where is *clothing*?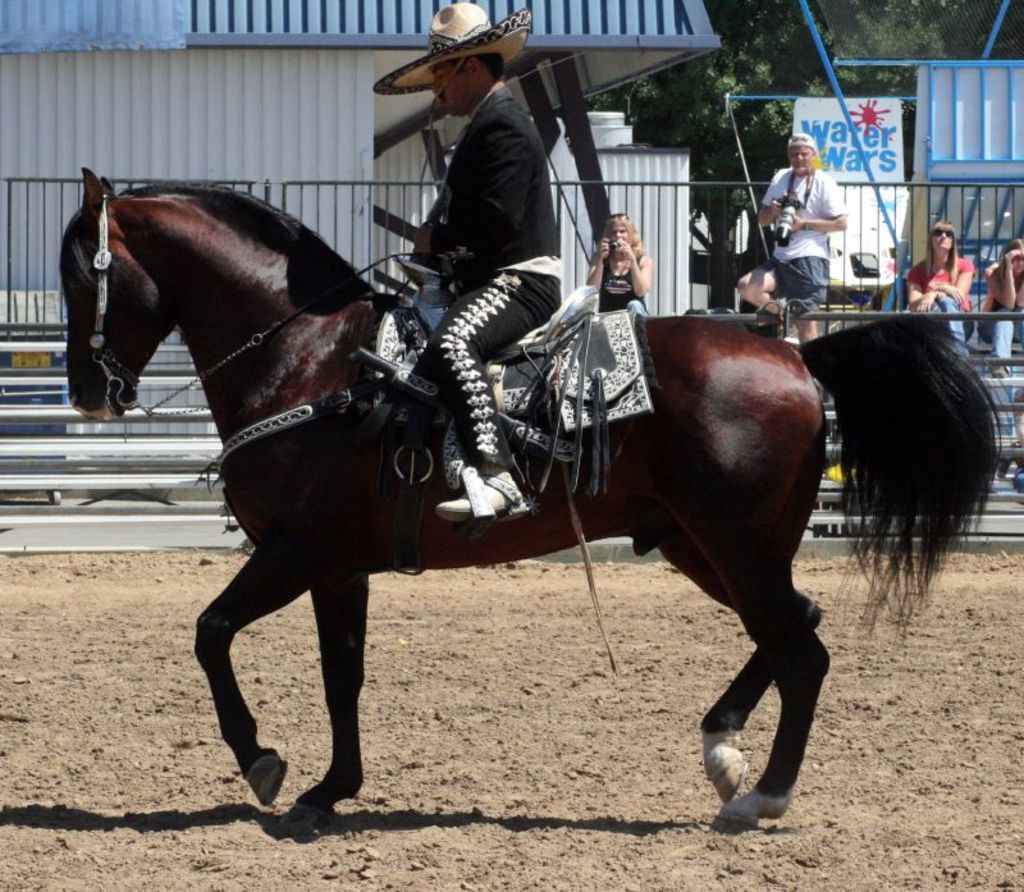
locate(595, 251, 648, 308).
